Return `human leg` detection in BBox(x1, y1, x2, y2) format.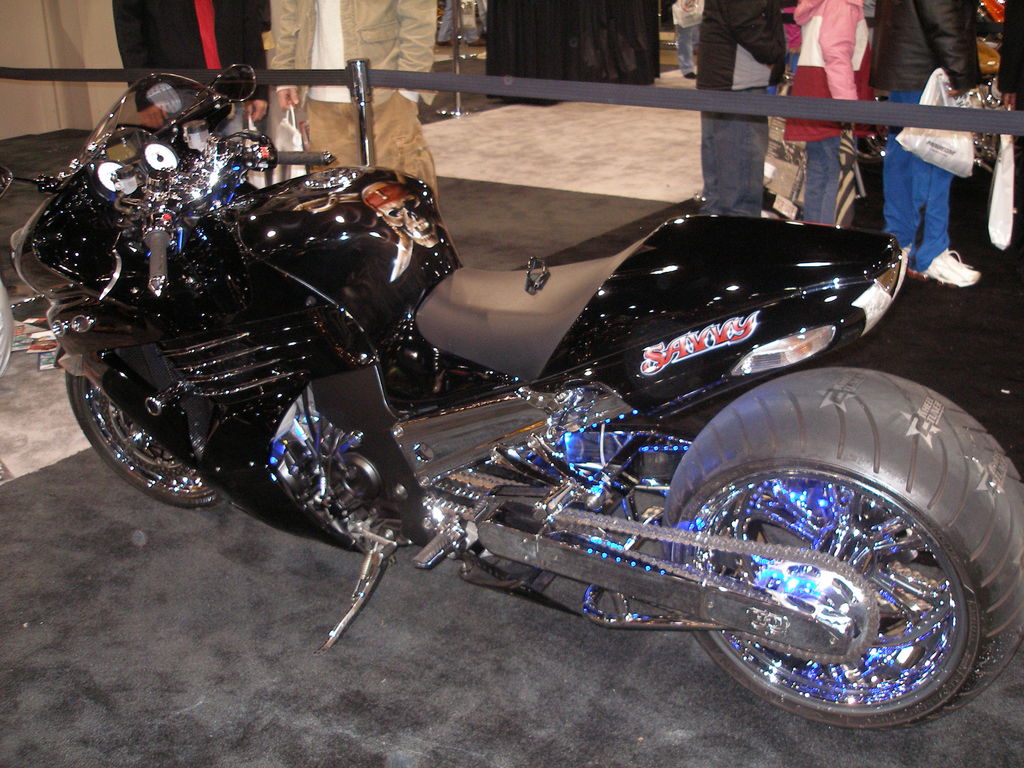
BBox(675, 30, 697, 80).
